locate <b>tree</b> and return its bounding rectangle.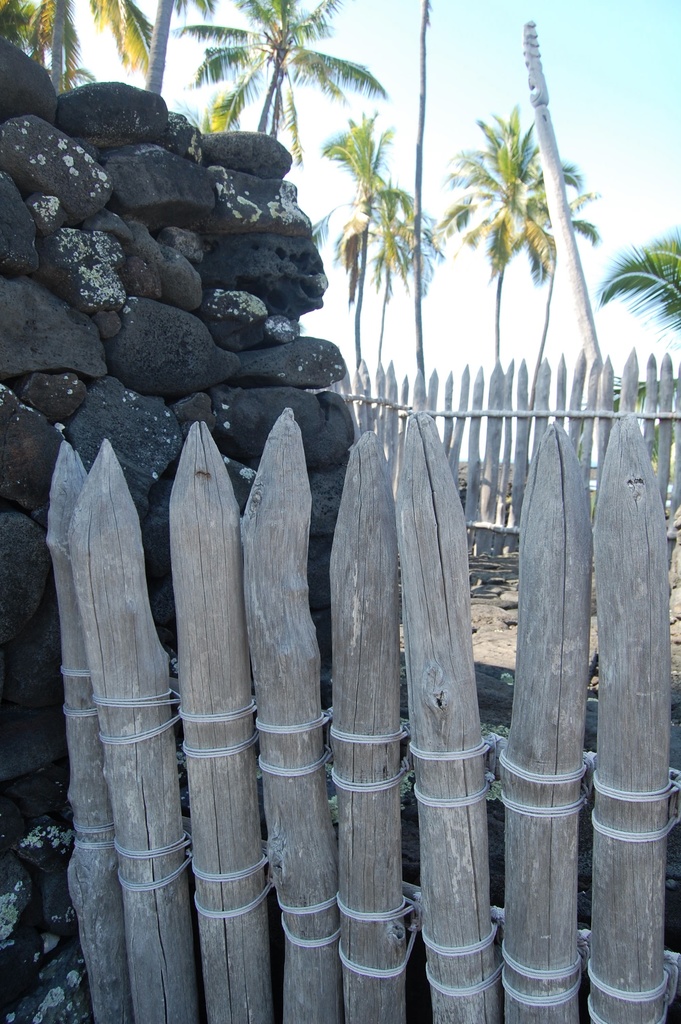
[left=439, top=99, right=608, bottom=378].
